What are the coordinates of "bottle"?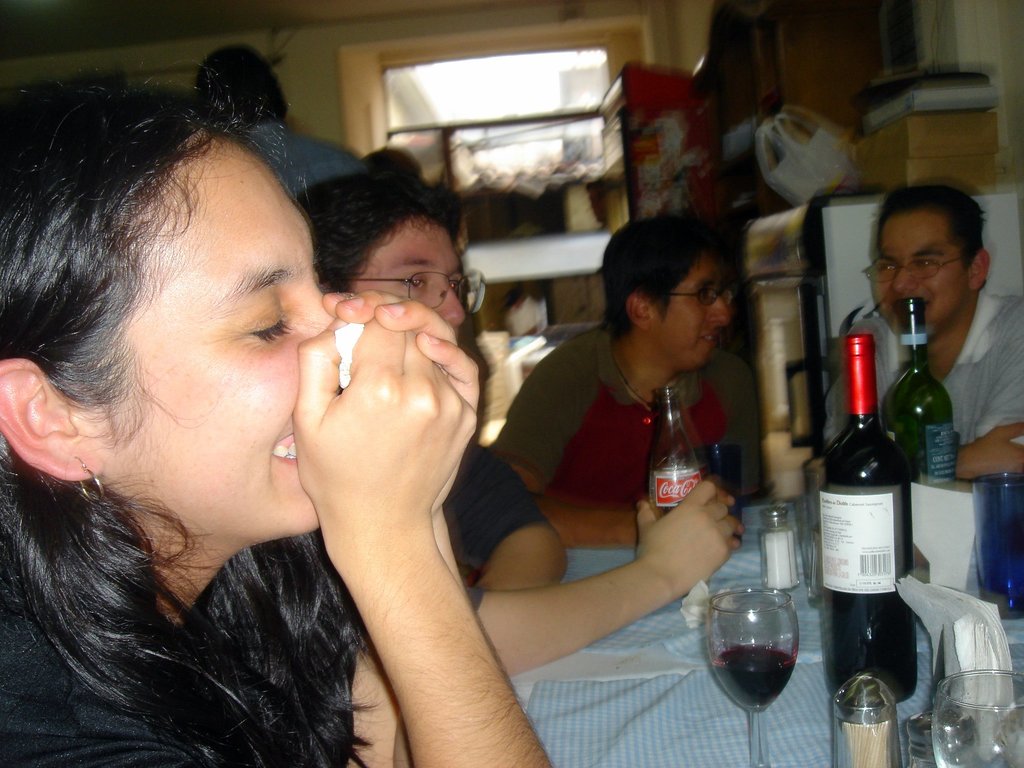
rect(816, 338, 918, 703).
